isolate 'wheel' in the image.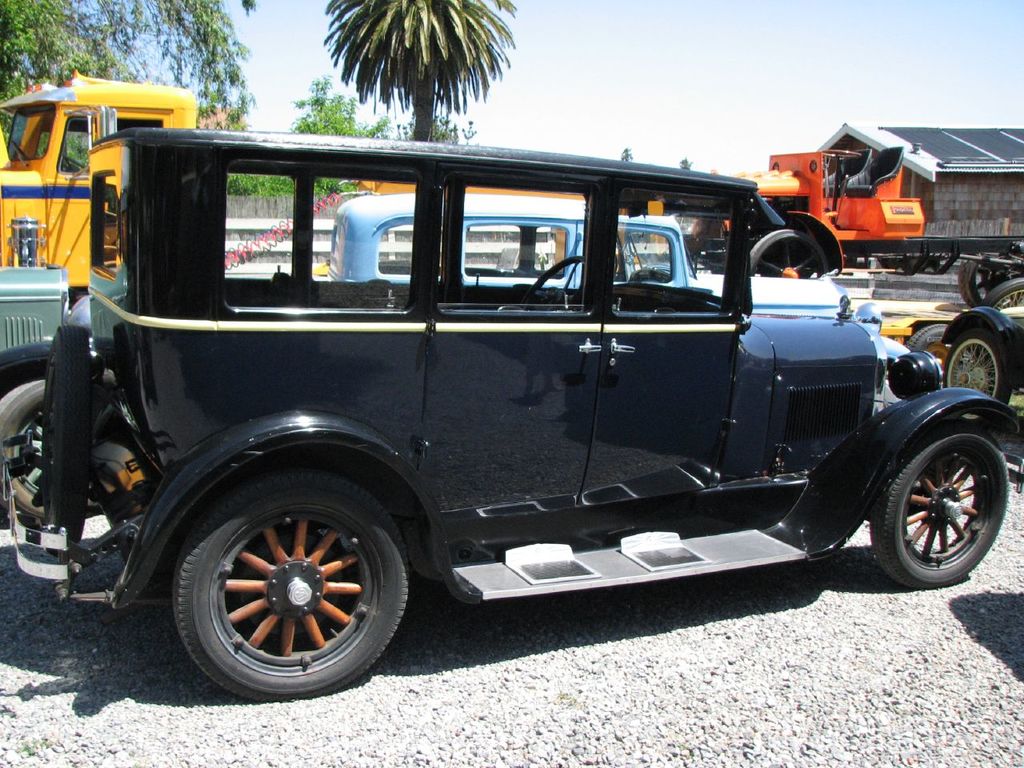
Isolated region: 869:430:1014:591.
